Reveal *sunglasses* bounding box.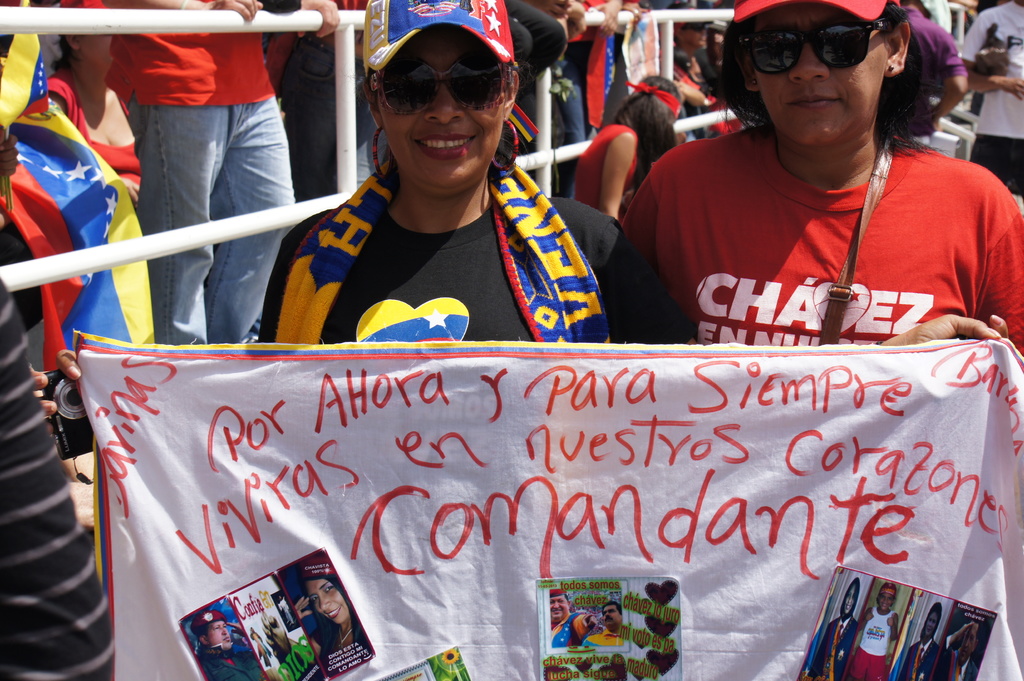
Revealed: pyautogui.locateOnScreen(373, 49, 505, 108).
